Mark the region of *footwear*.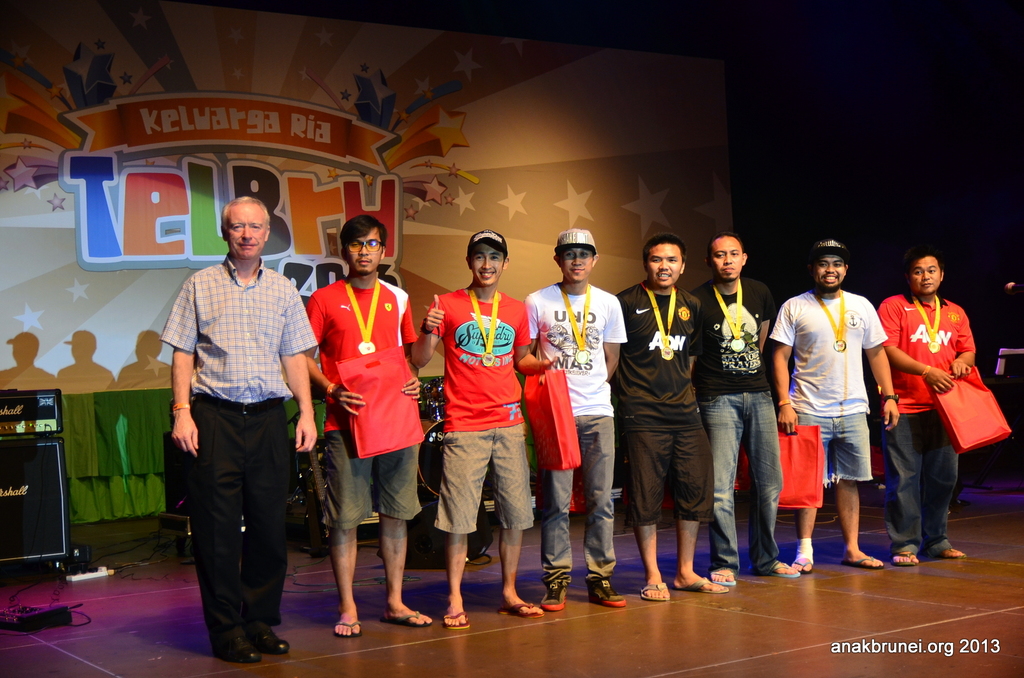
Region: 584 576 626 610.
